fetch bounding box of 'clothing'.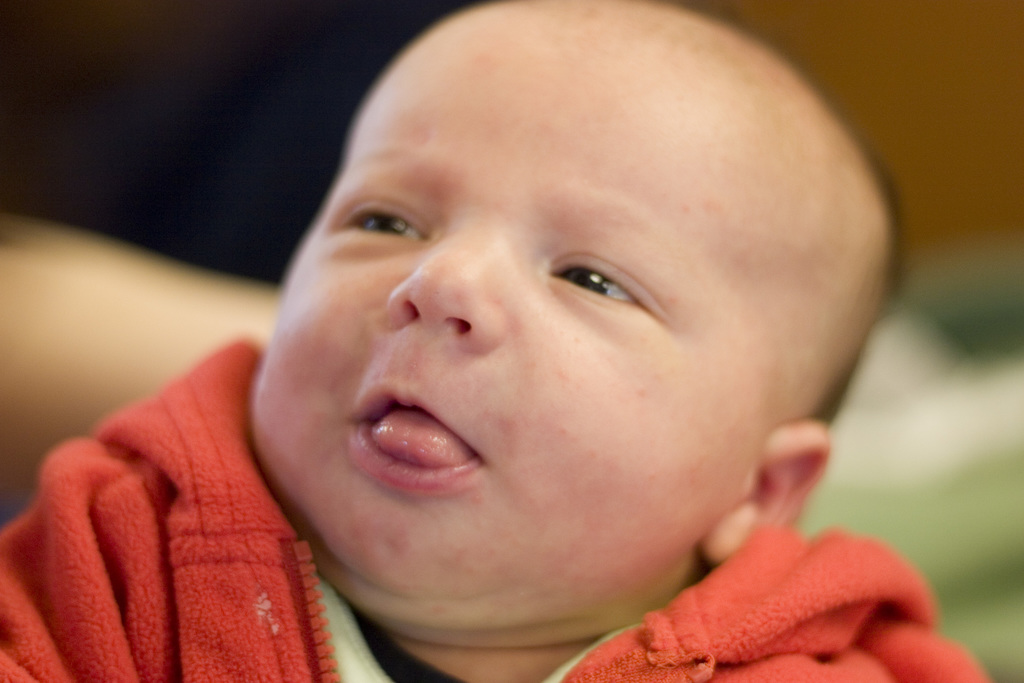
Bbox: bbox=(2, 338, 991, 682).
